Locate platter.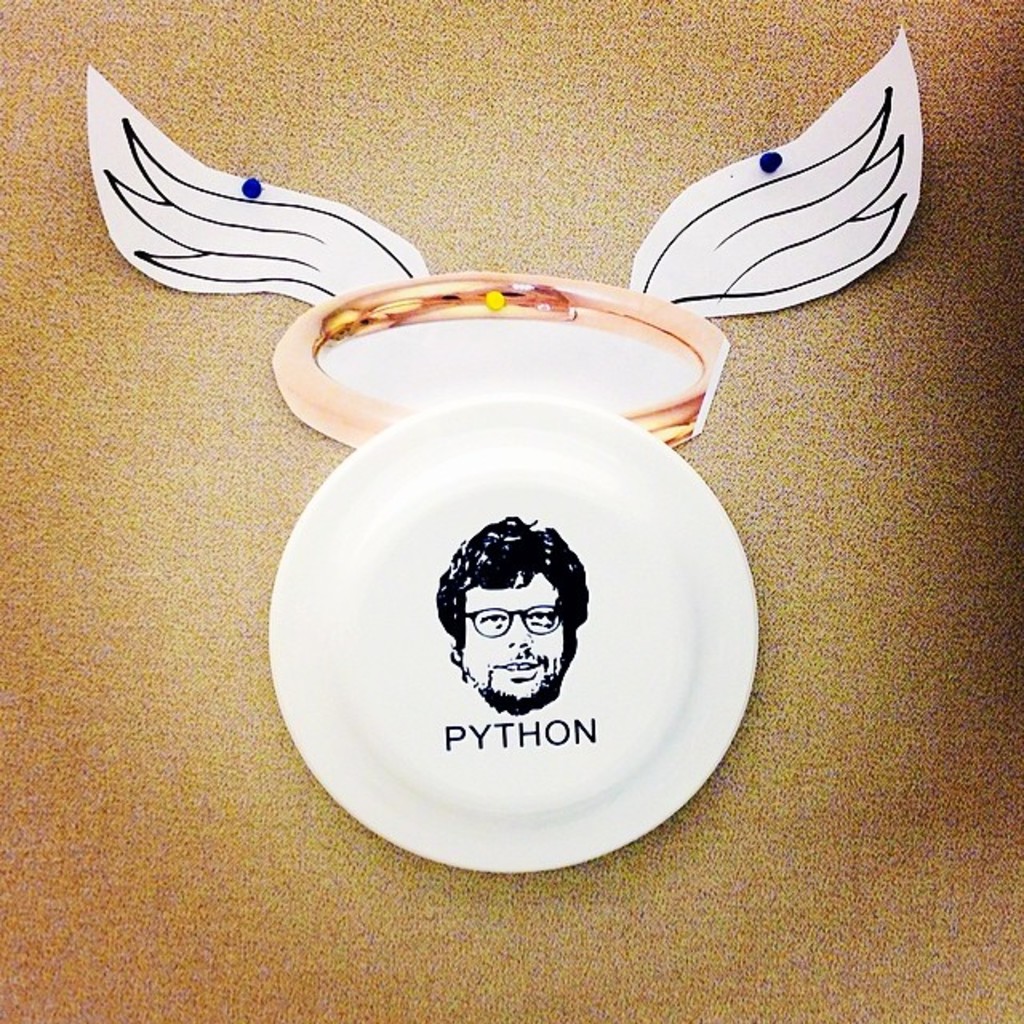
Bounding box: box=[270, 398, 760, 877].
